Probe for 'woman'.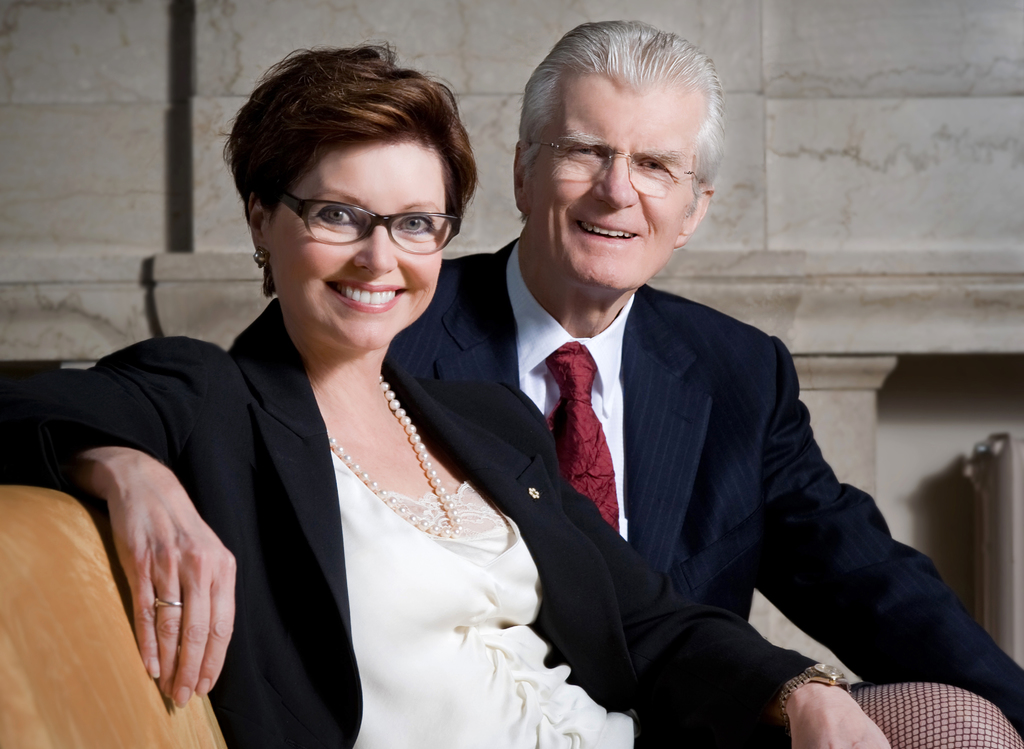
Probe result: x1=79, y1=74, x2=606, y2=748.
